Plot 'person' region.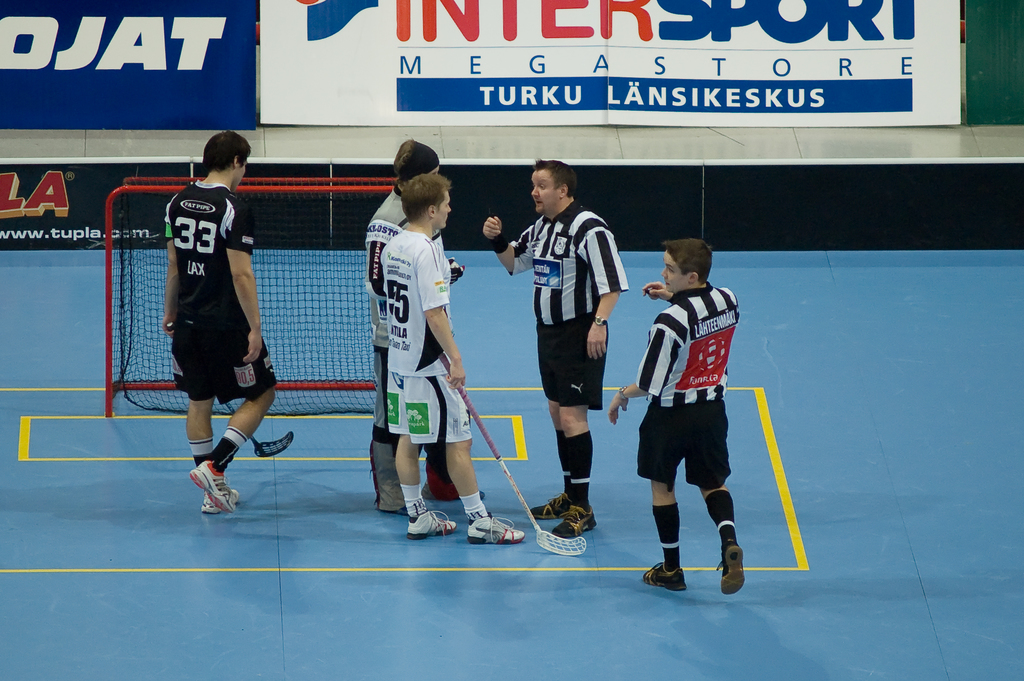
Plotted at x1=374 y1=171 x2=523 y2=548.
